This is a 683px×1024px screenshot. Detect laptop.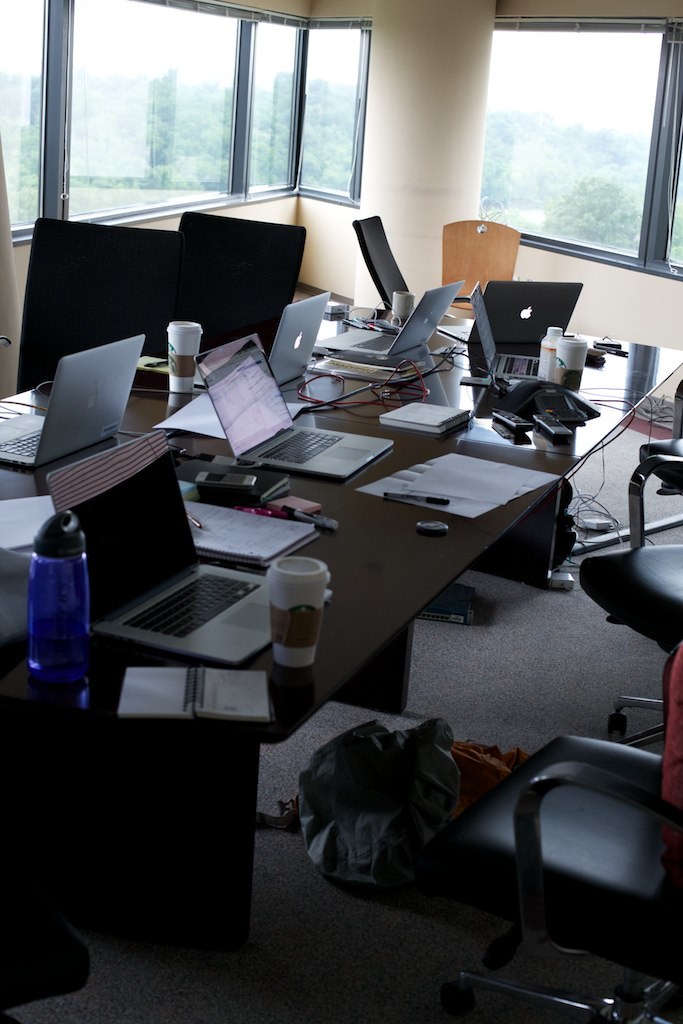
<box>46,429,333,661</box>.
